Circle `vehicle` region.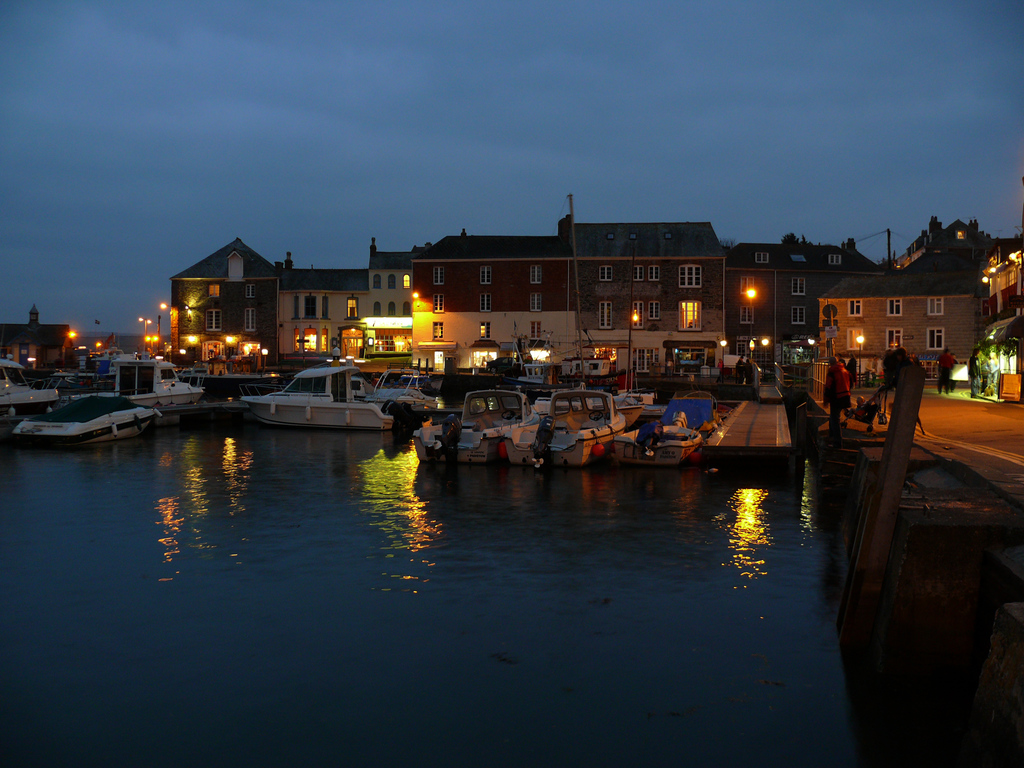
Region: locate(367, 376, 440, 415).
